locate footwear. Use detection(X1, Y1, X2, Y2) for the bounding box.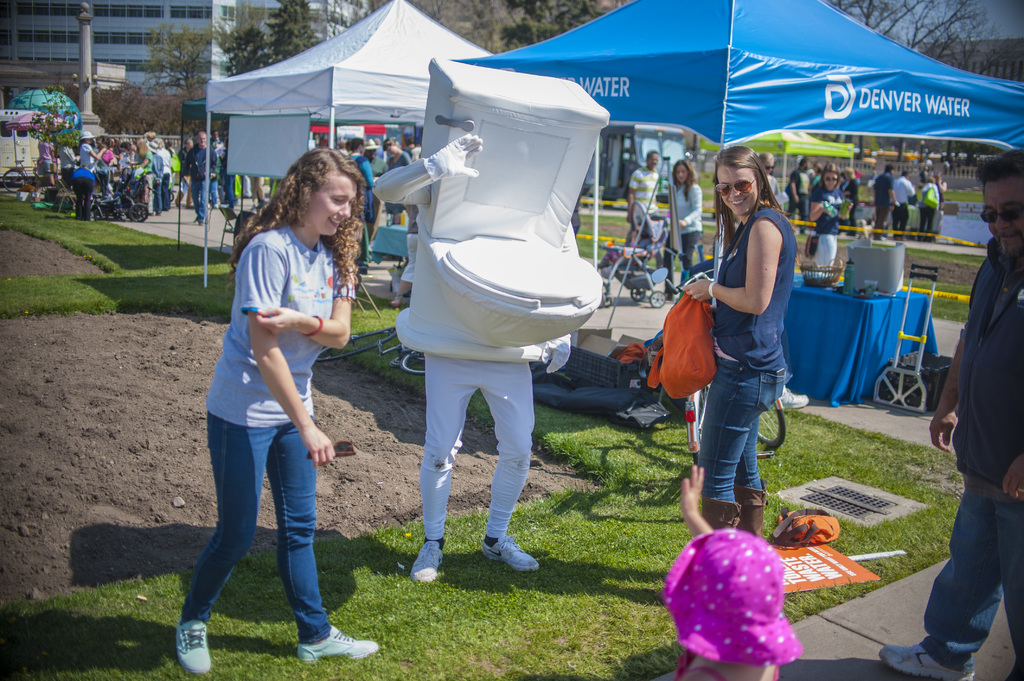
detection(877, 645, 979, 680).
